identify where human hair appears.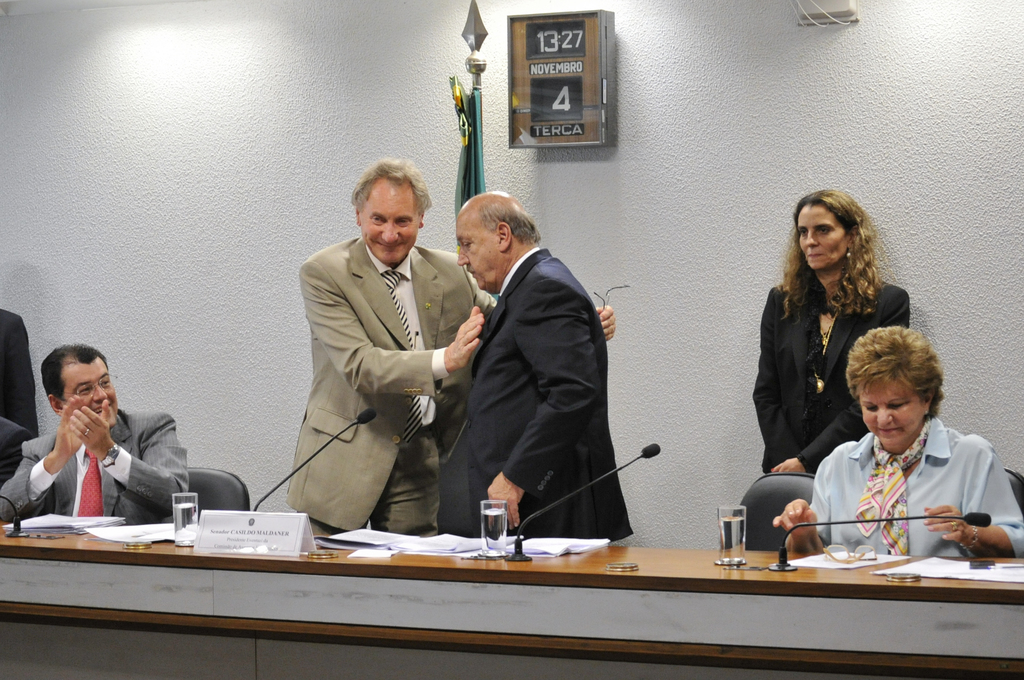
Appears at box=[350, 159, 429, 219].
